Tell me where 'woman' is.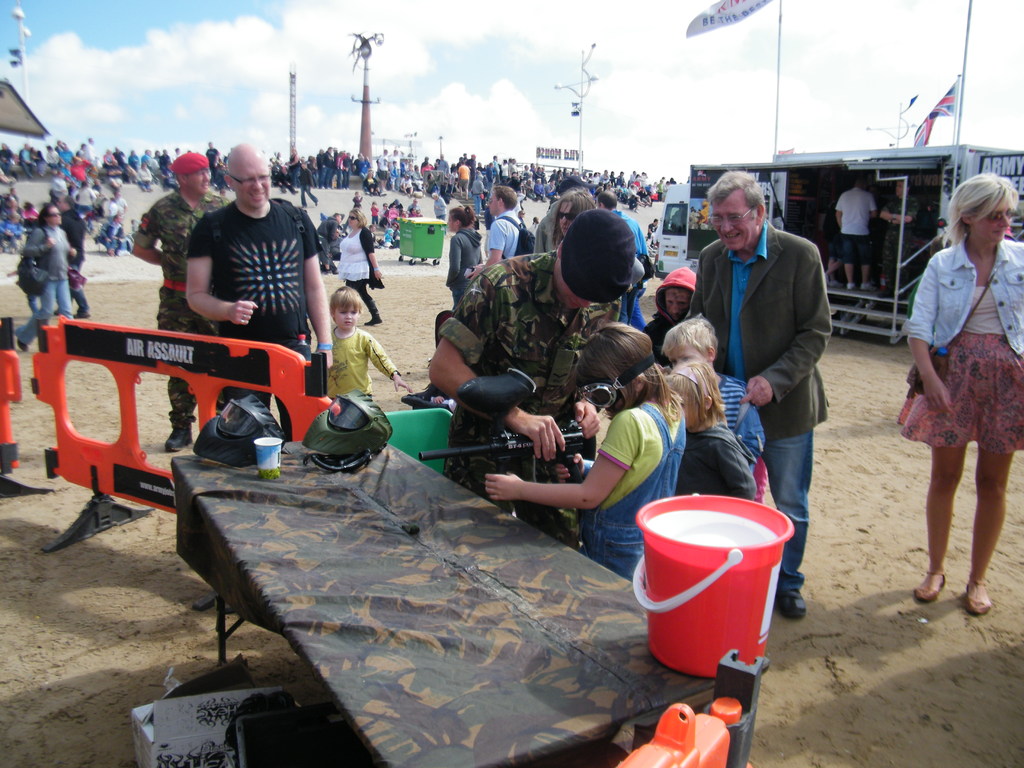
'woman' is at pyautogui.locateOnScreen(15, 198, 80, 352).
